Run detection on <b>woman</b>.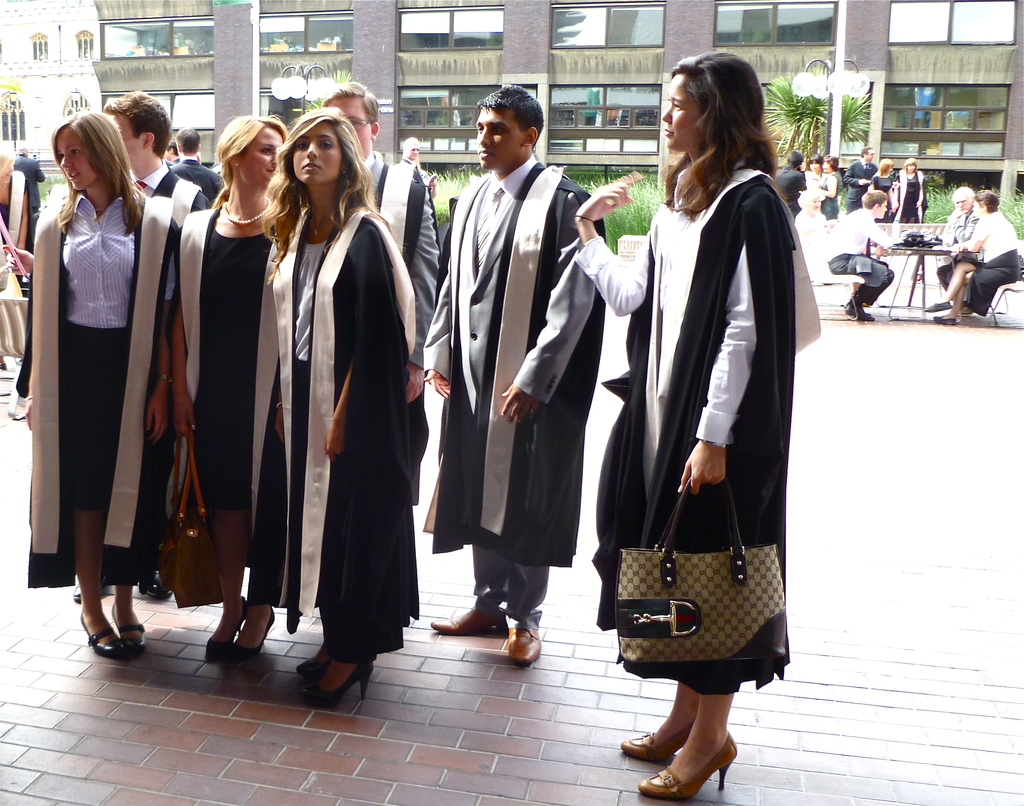
Result: (862,159,897,222).
